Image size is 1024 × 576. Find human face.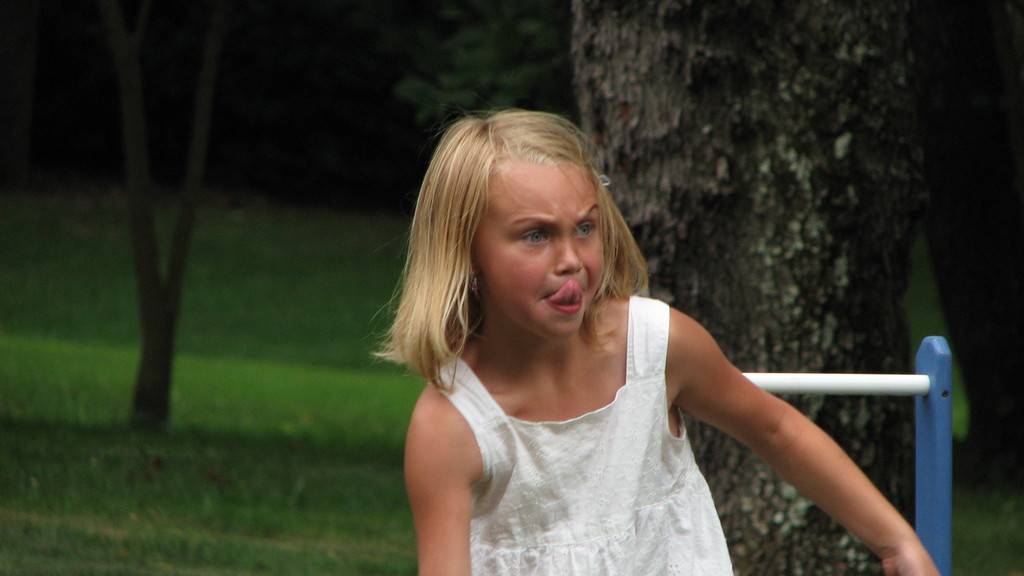
l=472, t=161, r=604, b=335.
